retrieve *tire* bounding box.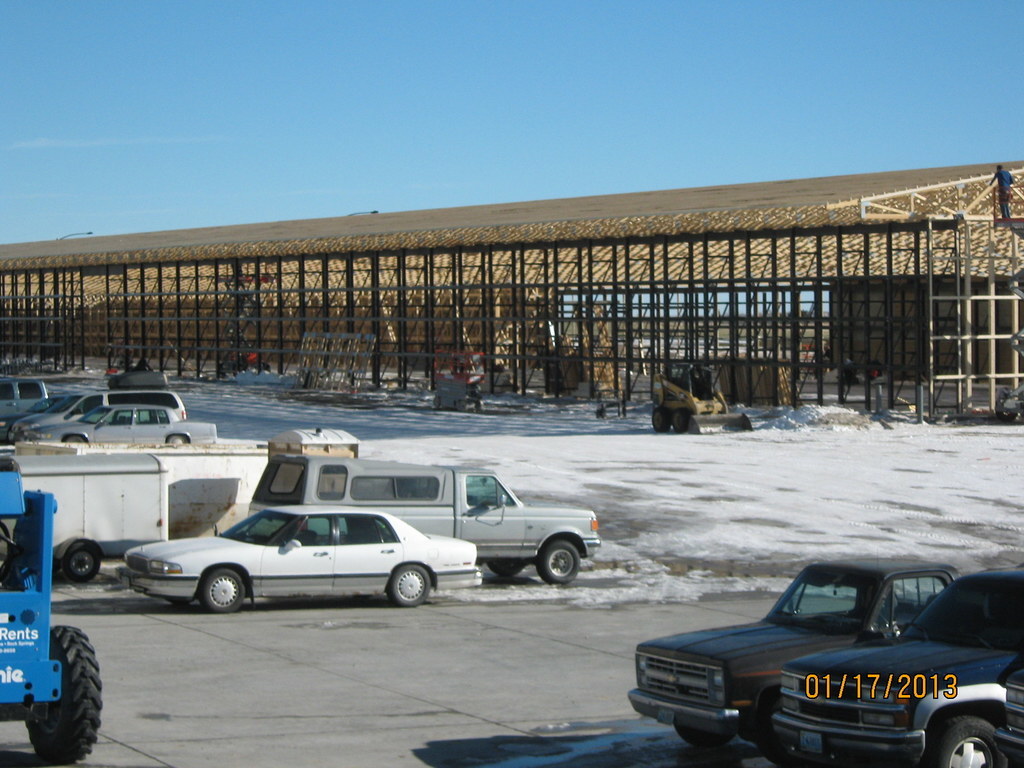
Bounding box: pyautogui.locateOnScreen(390, 566, 428, 606).
